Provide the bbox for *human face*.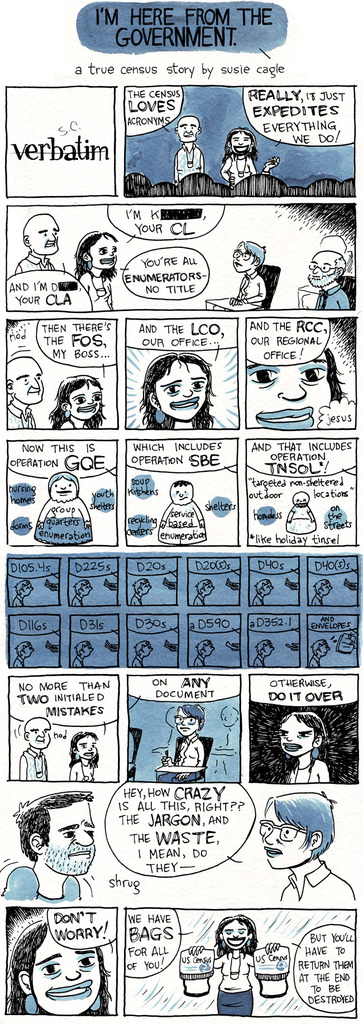
x1=76, y1=732, x2=99, y2=762.
